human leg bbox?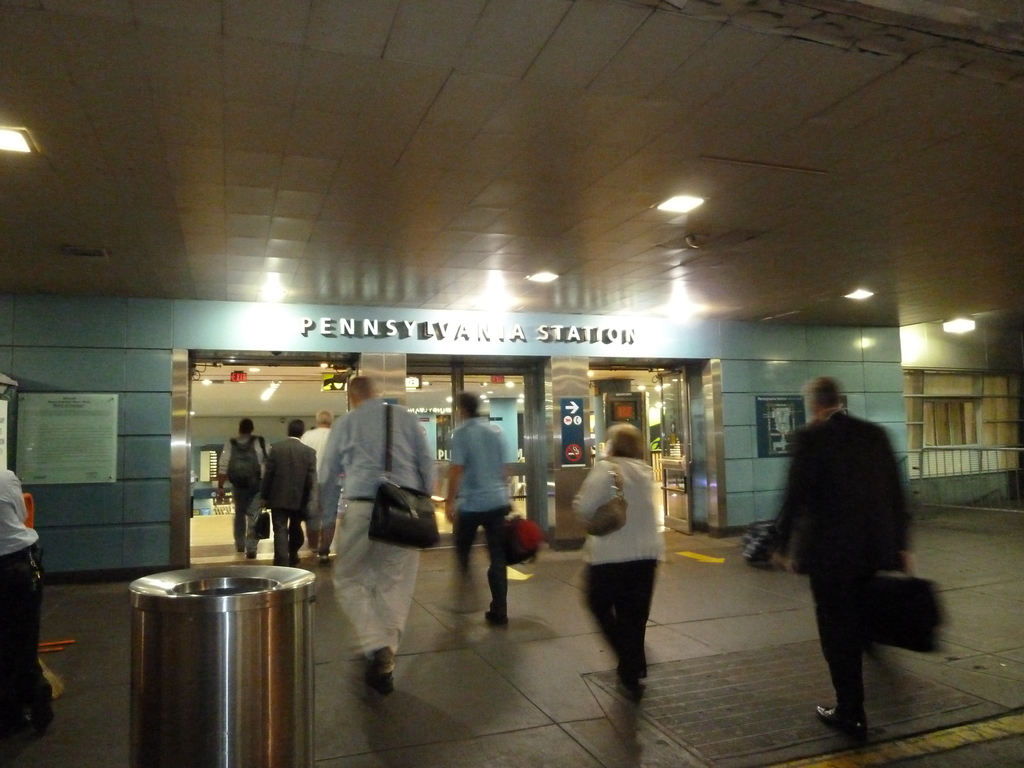
bbox=(436, 509, 481, 615)
